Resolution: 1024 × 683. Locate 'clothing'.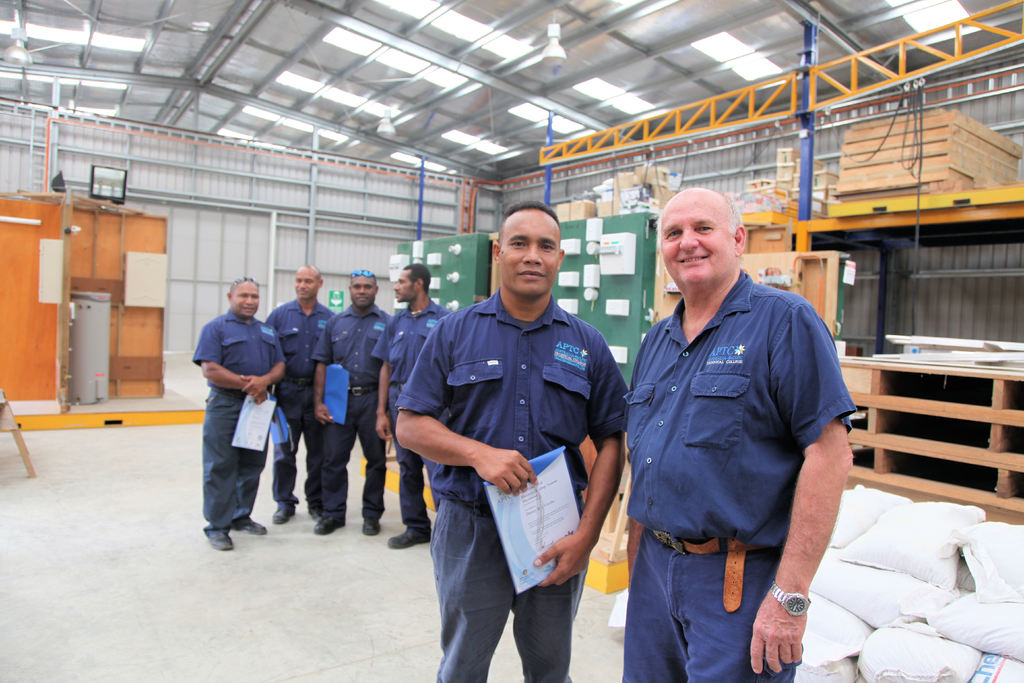
264, 386, 334, 509.
